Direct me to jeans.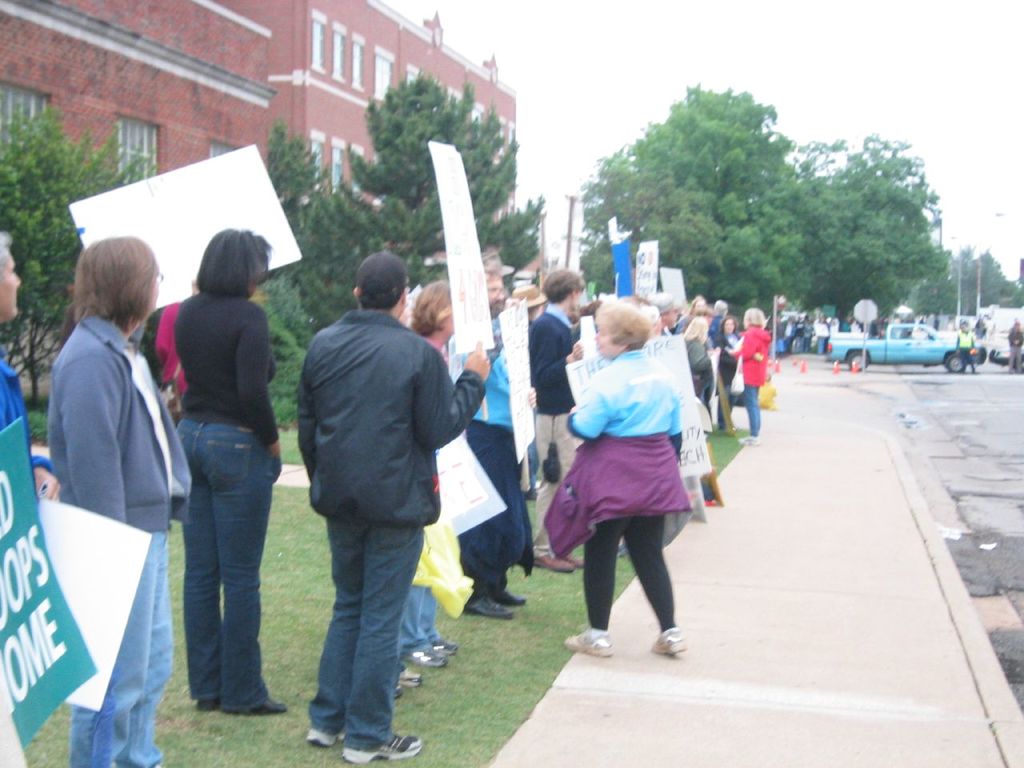
Direction: l=290, t=466, r=430, b=766.
